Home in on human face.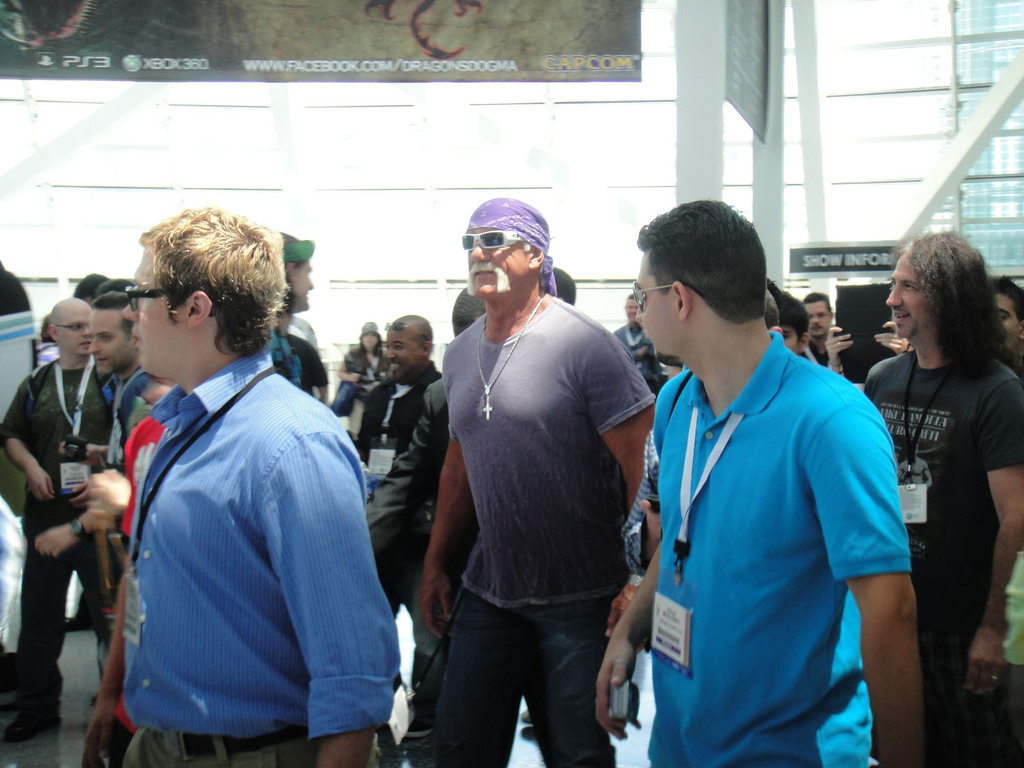
Homed in at x1=993, y1=285, x2=1021, y2=347.
